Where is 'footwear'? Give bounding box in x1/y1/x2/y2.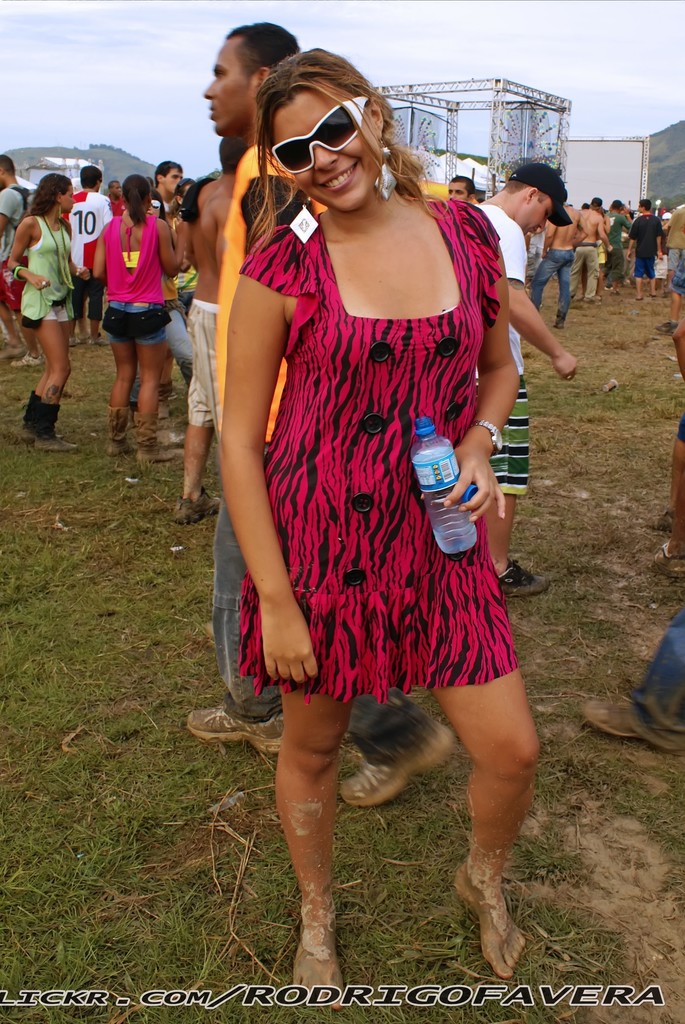
588/691/673/750.
